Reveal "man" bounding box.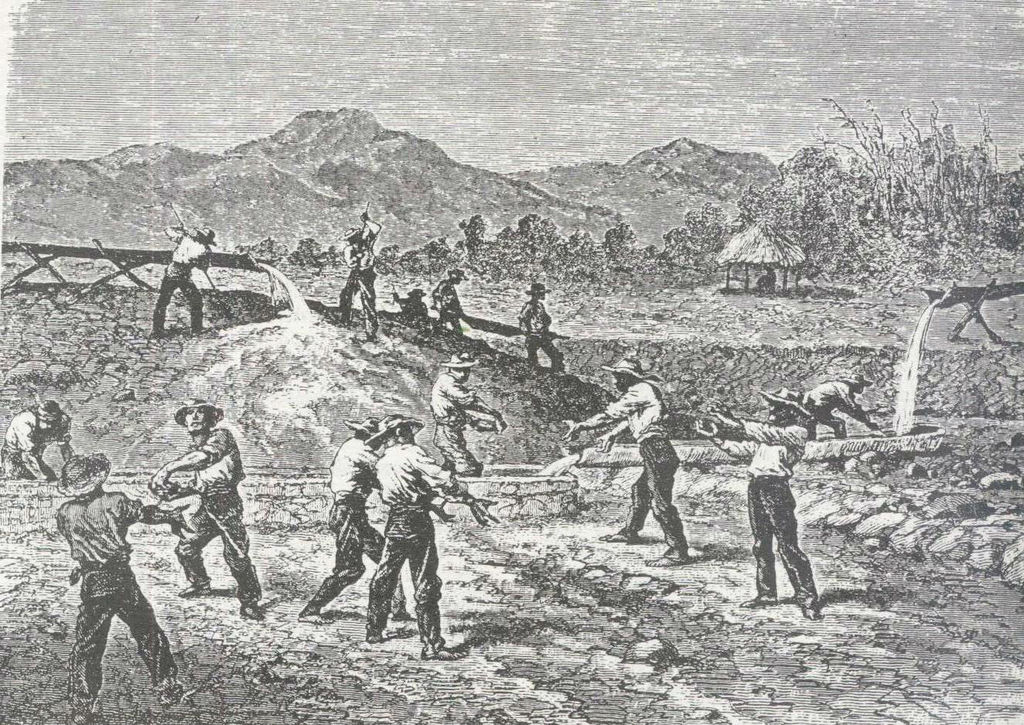
Revealed: x1=149 y1=394 x2=269 y2=619.
